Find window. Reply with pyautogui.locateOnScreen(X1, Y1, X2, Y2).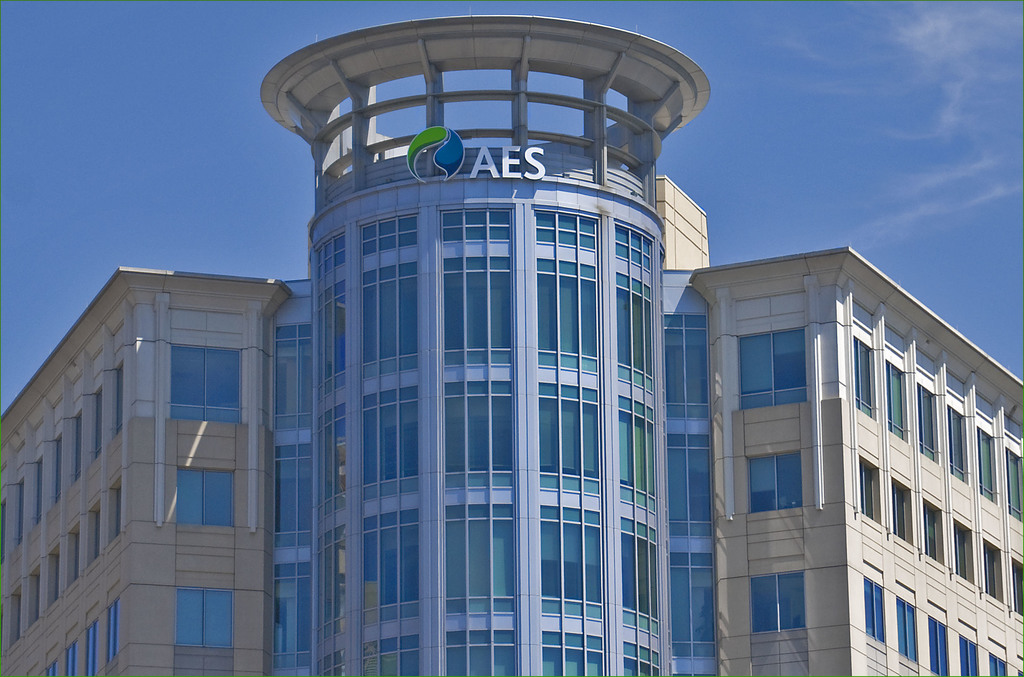
pyautogui.locateOnScreen(173, 349, 241, 427).
